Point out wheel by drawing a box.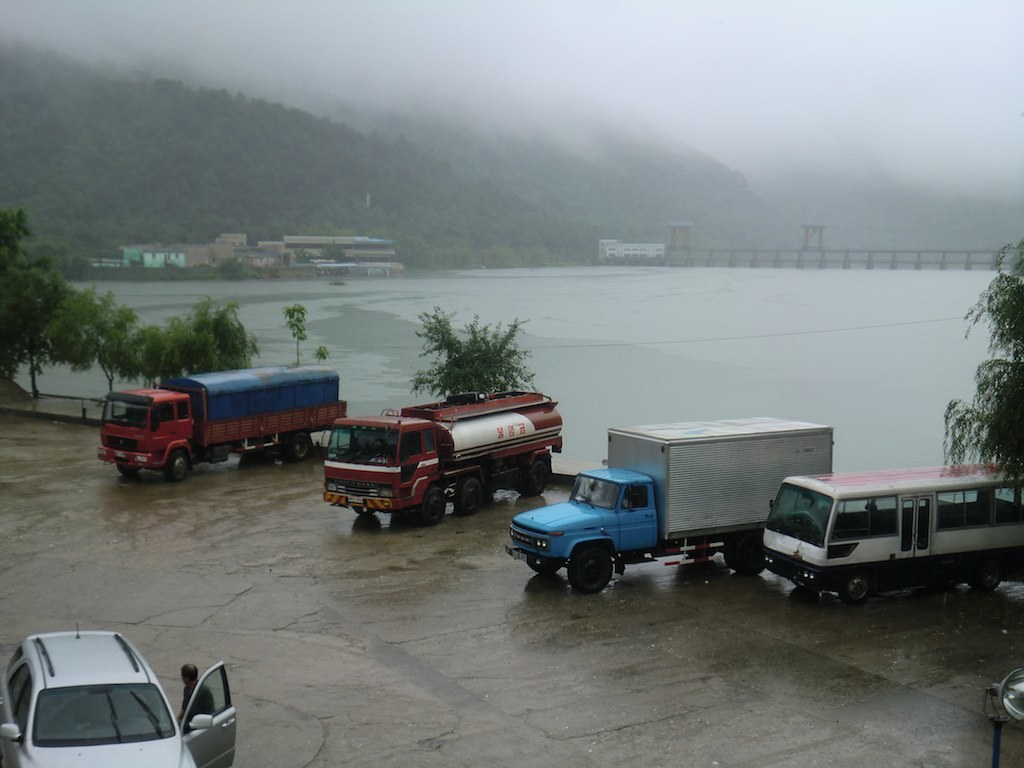
(455,480,480,517).
